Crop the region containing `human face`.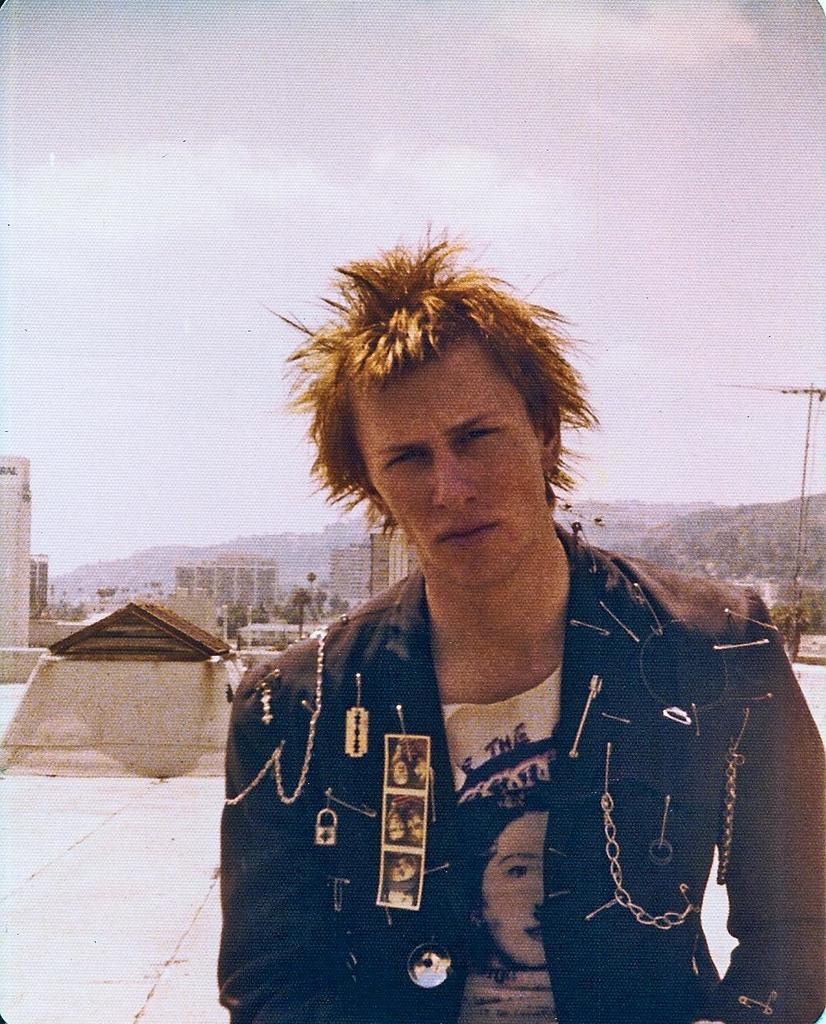
Crop region: bbox(352, 334, 548, 587).
